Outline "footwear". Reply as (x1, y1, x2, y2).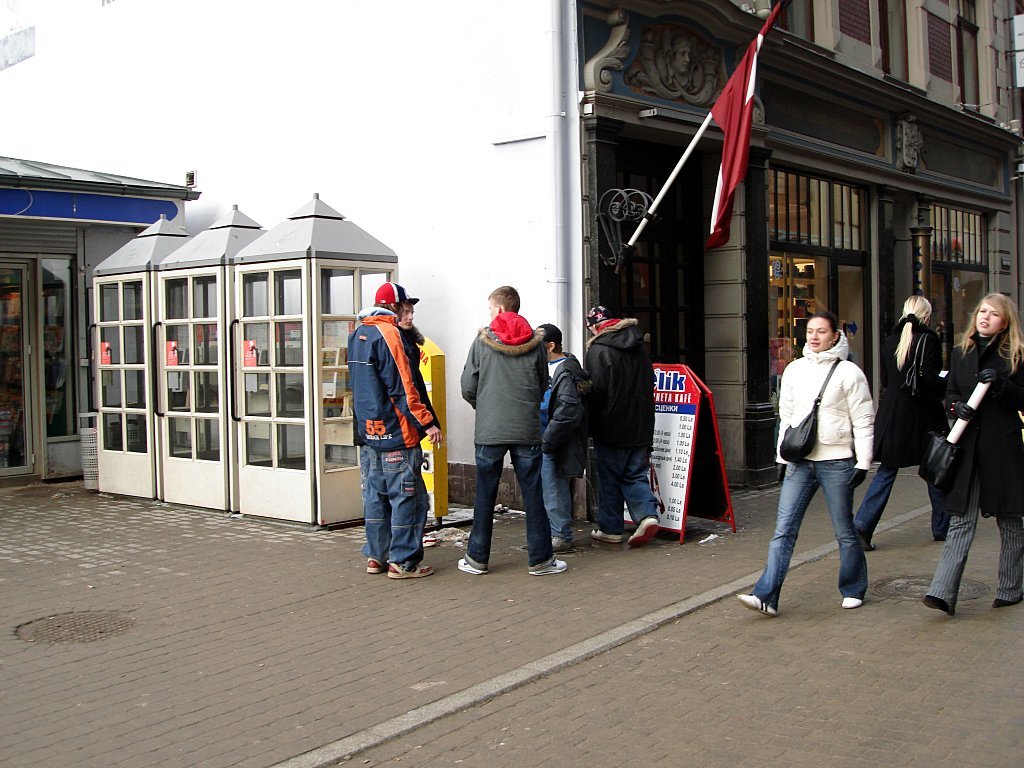
(839, 594, 863, 612).
